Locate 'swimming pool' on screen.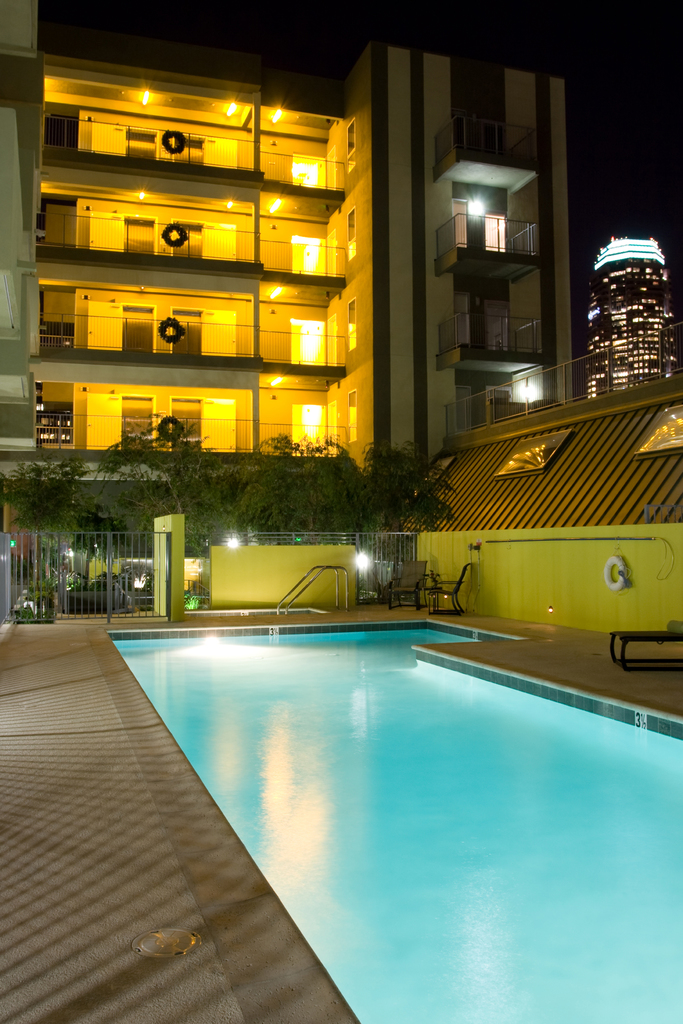
On screen at <box>108,619,682,1023</box>.
